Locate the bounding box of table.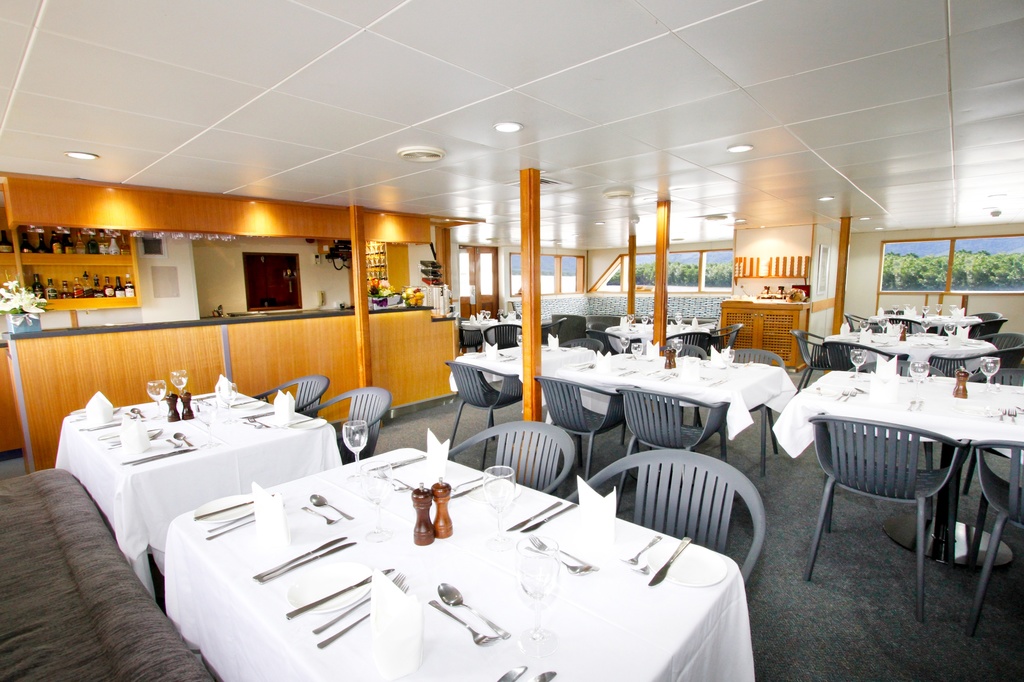
Bounding box: {"x1": 765, "y1": 381, "x2": 1023, "y2": 578}.
